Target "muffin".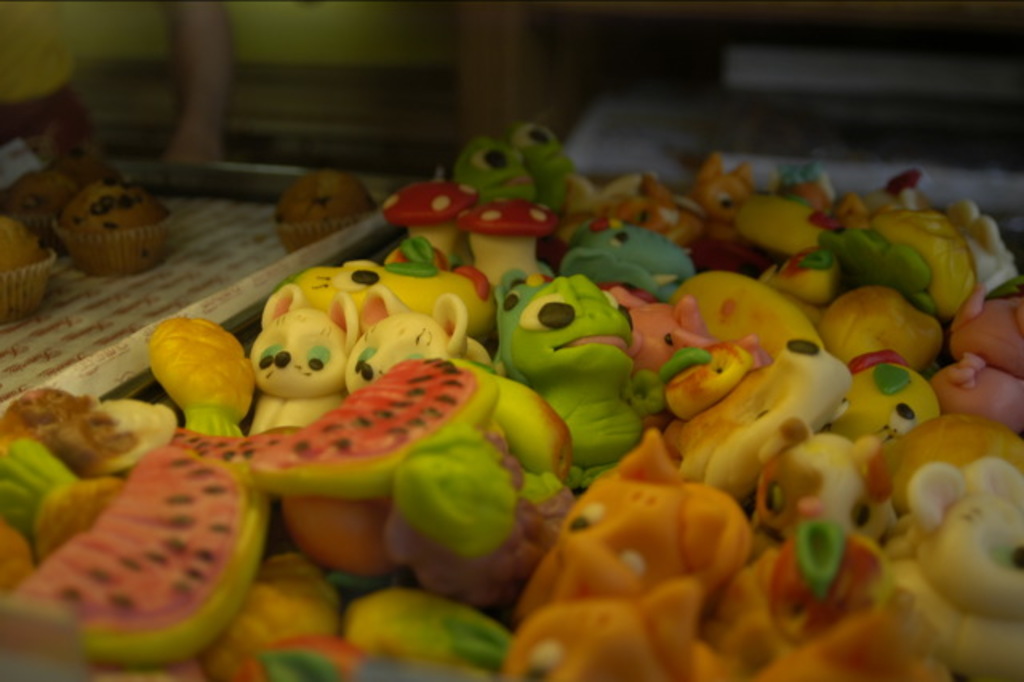
Target region: bbox=(275, 166, 379, 251).
